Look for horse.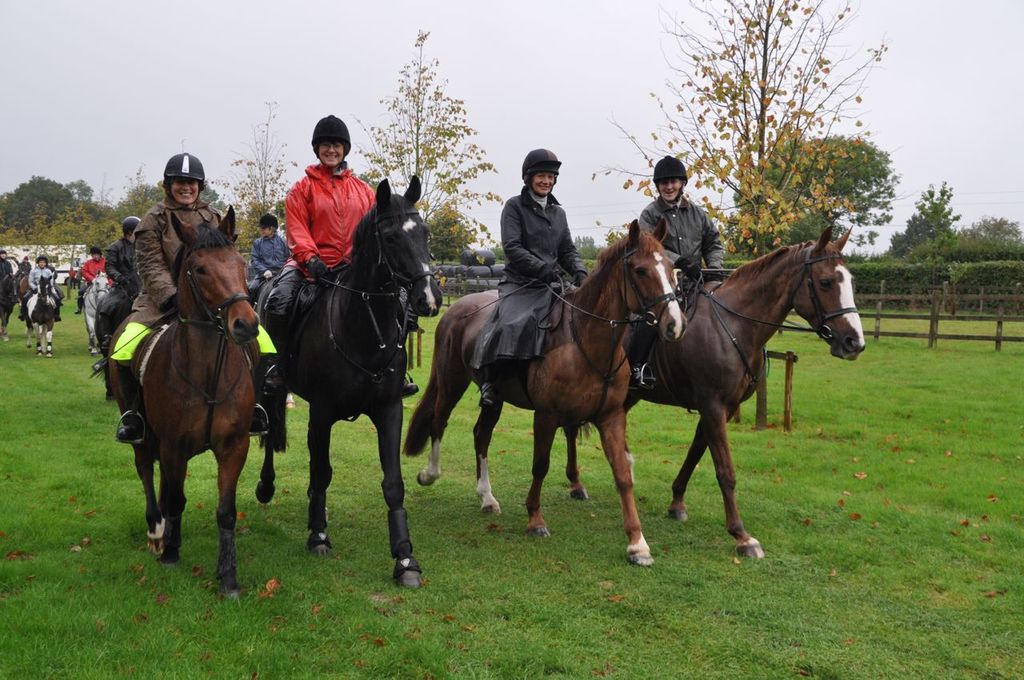
Found: x1=398, y1=216, x2=691, y2=566.
